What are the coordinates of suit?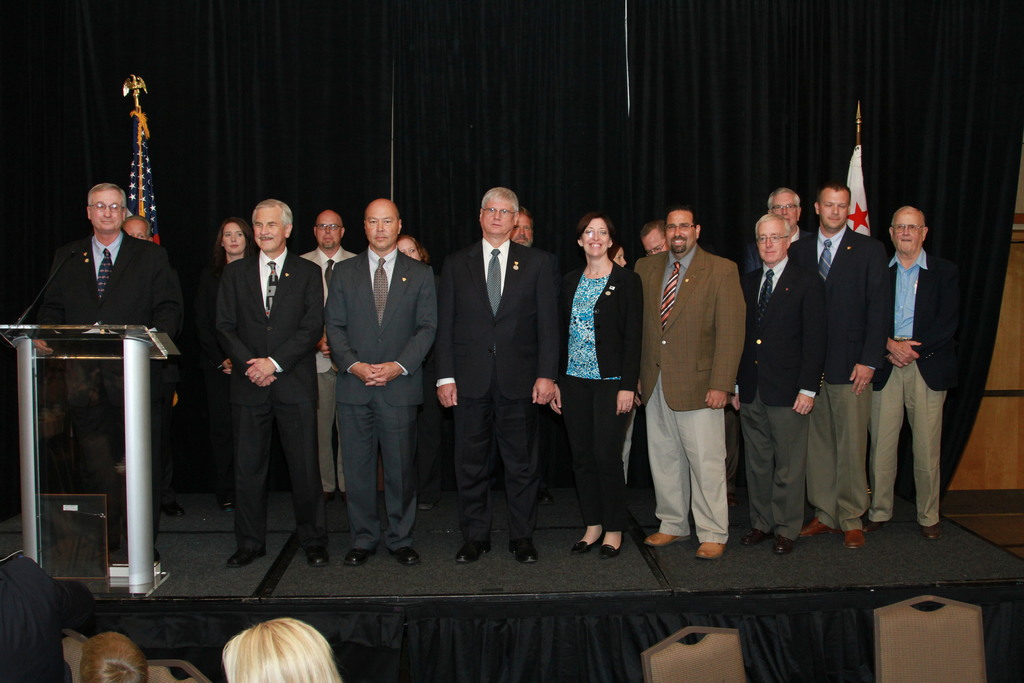
216,252,326,553.
